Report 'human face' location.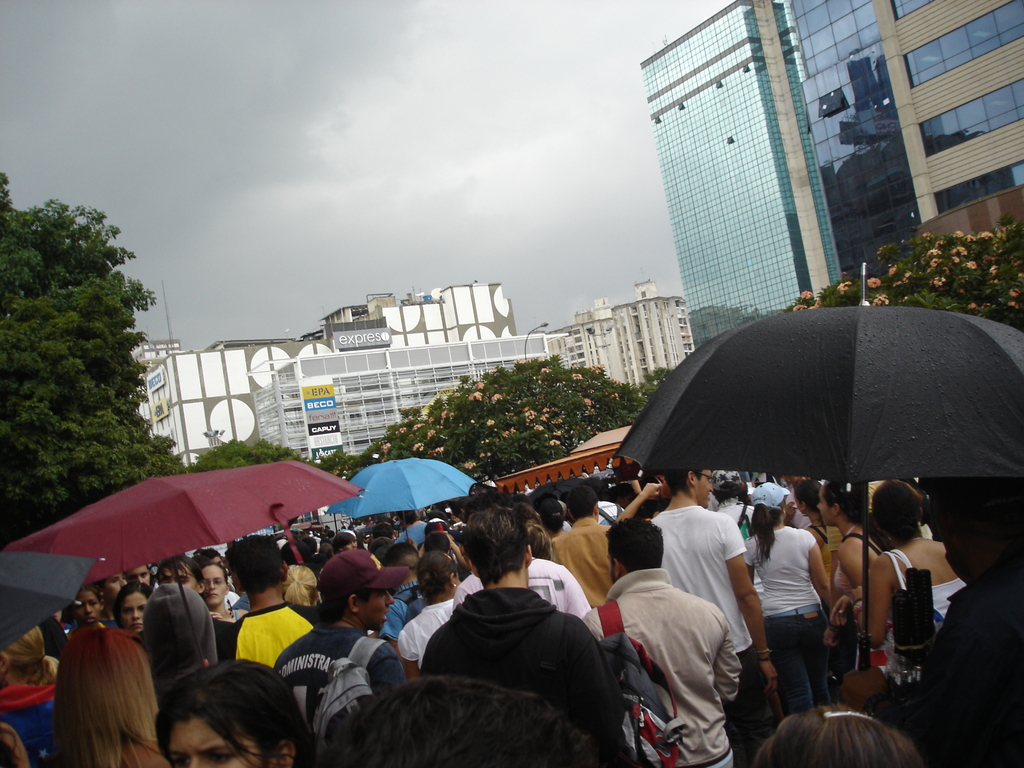
Report: [167,719,261,767].
